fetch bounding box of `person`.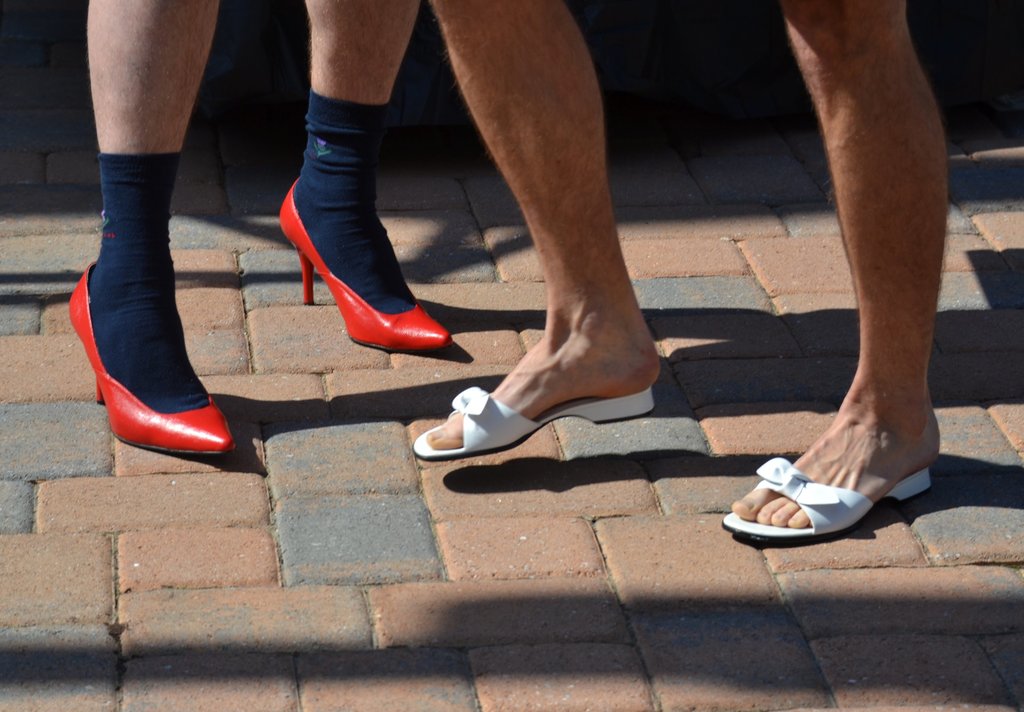
Bbox: {"left": 407, "top": 0, "right": 947, "bottom": 542}.
